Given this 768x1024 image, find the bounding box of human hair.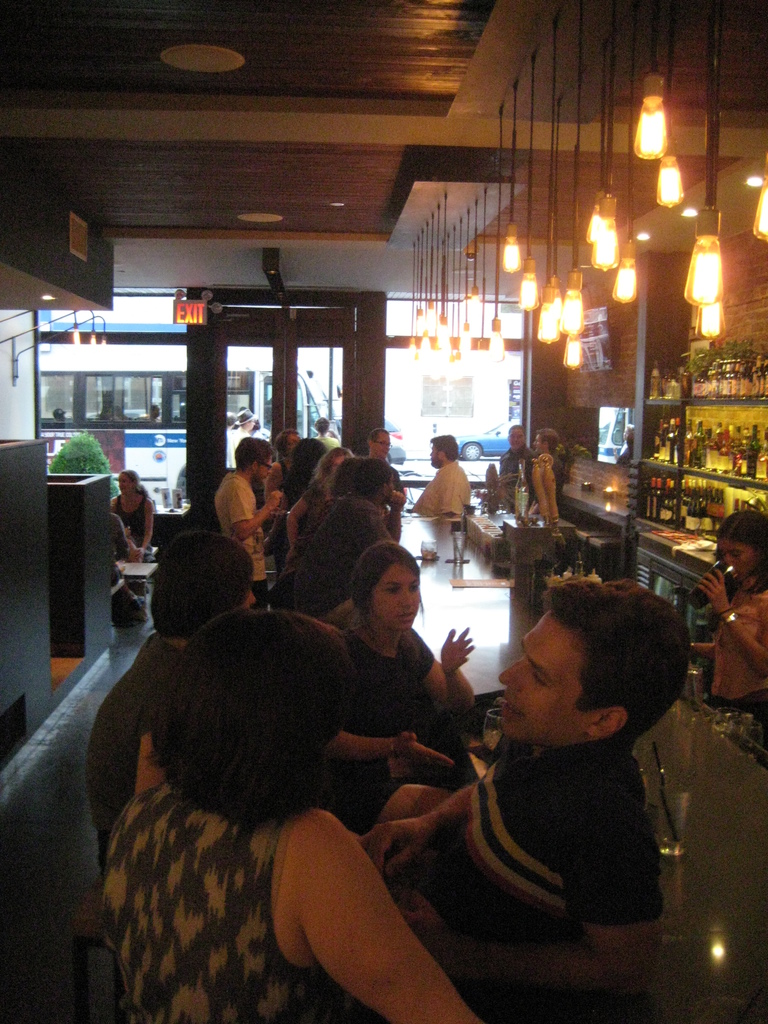
bbox=[121, 468, 147, 499].
